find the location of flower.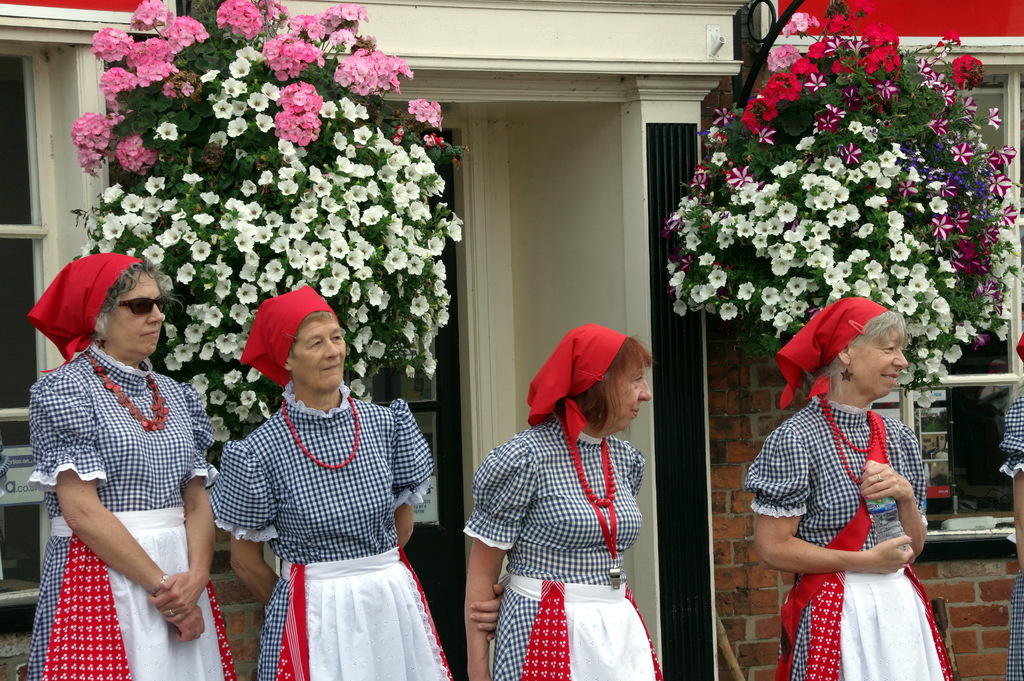
Location: {"x1": 956, "y1": 139, "x2": 975, "y2": 164}.
